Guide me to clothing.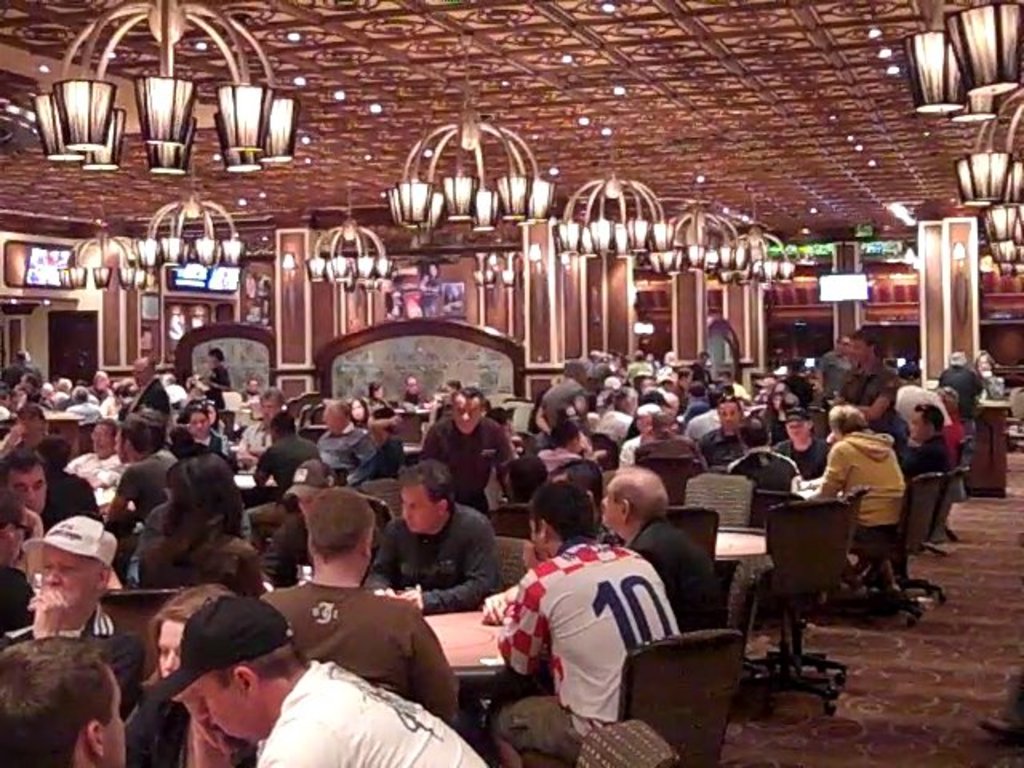
Guidance: l=520, t=531, r=694, b=731.
